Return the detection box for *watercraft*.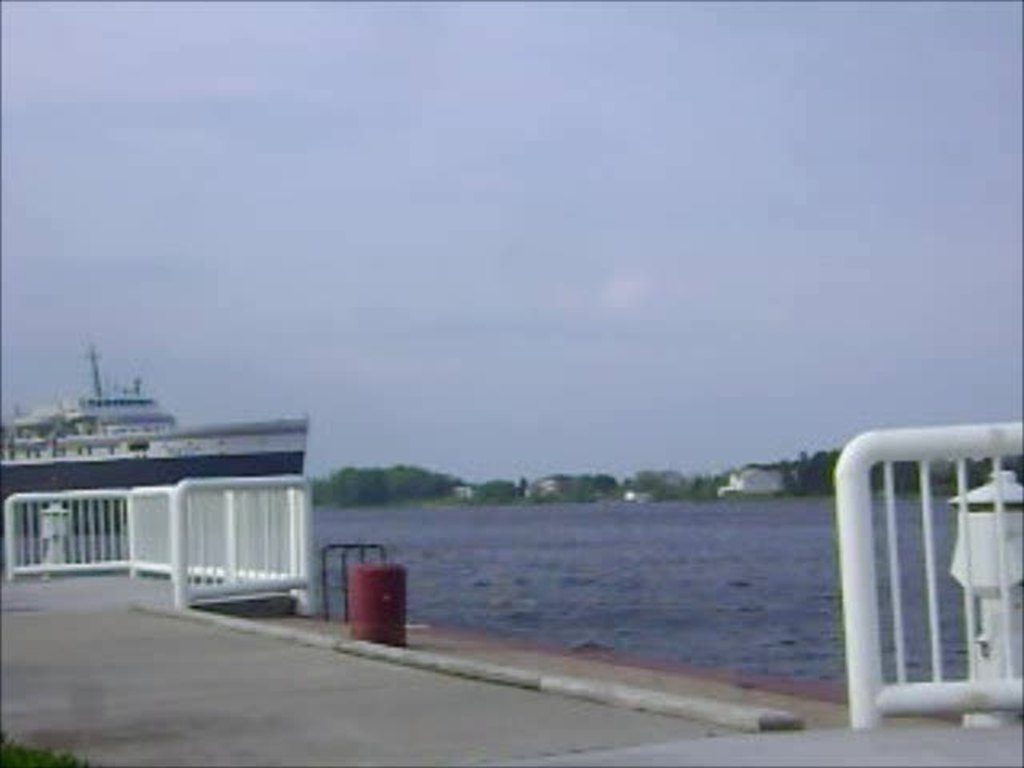
Rect(0, 360, 312, 562).
